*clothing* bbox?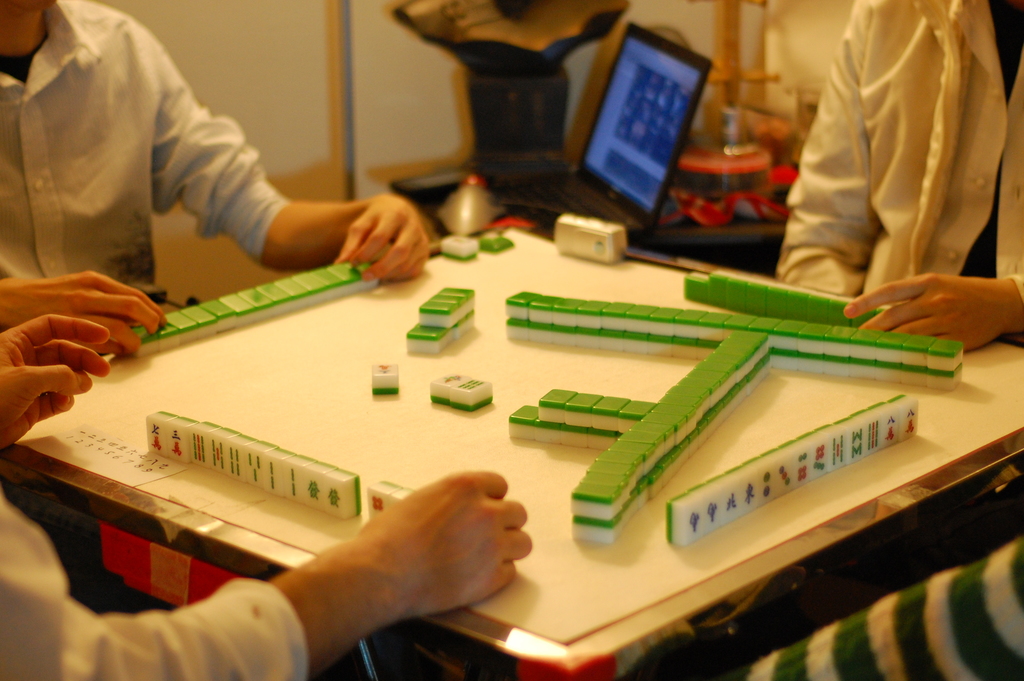
8, 0, 346, 319
